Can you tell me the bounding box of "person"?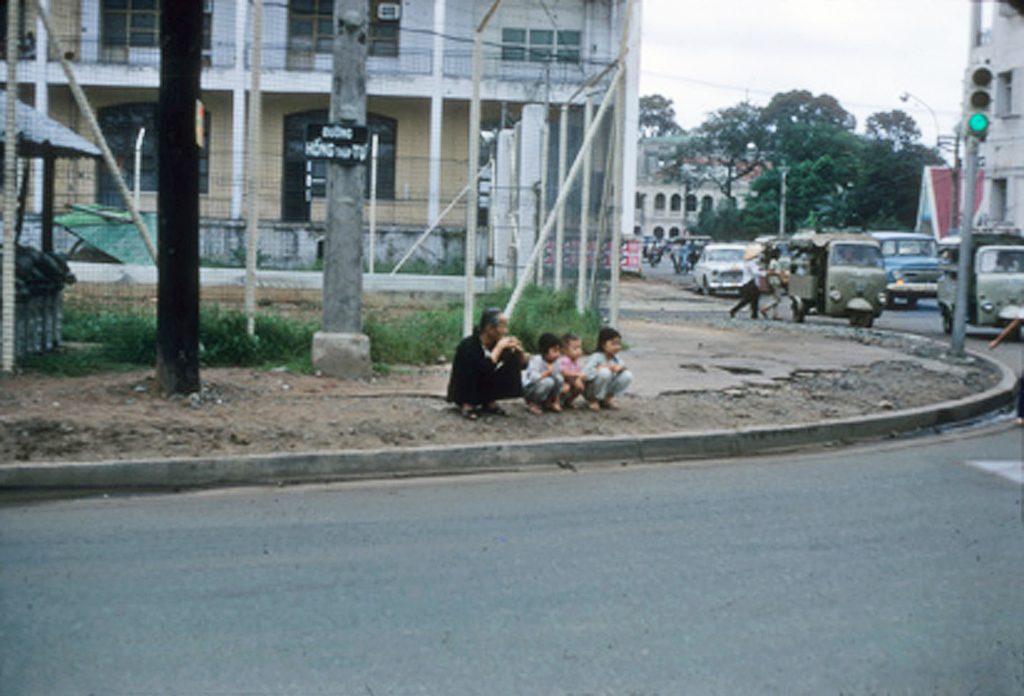
{"left": 445, "top": 301, "right": 537, "bottom": 418}.
